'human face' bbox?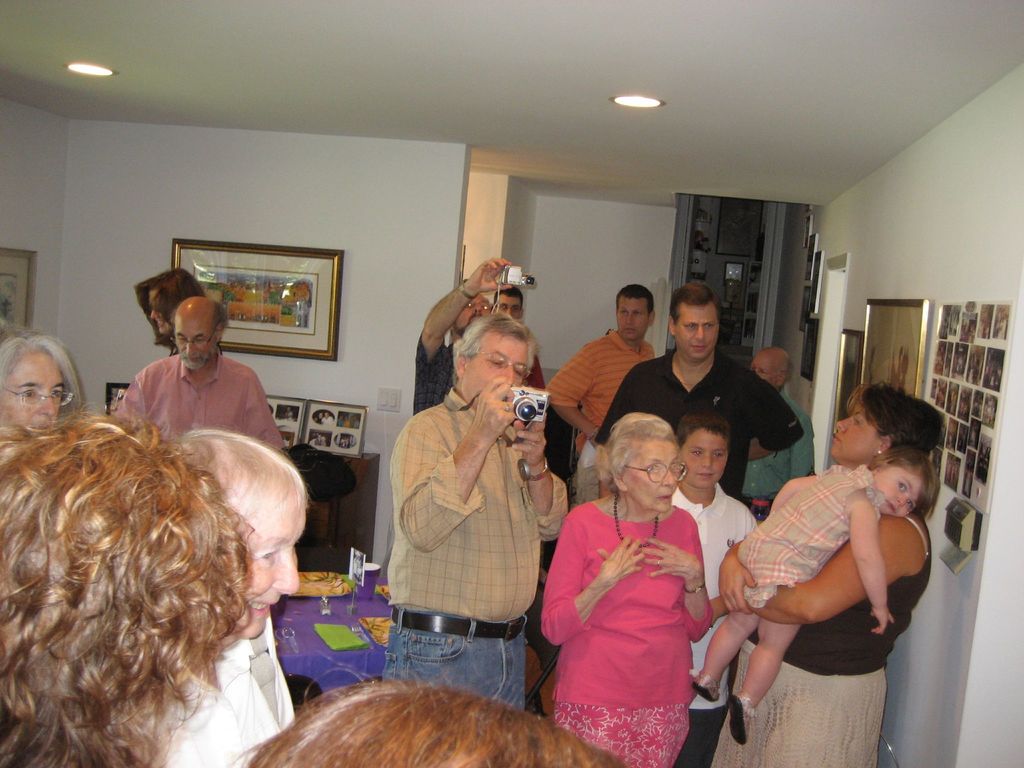
(869, 465, 924, 515)
